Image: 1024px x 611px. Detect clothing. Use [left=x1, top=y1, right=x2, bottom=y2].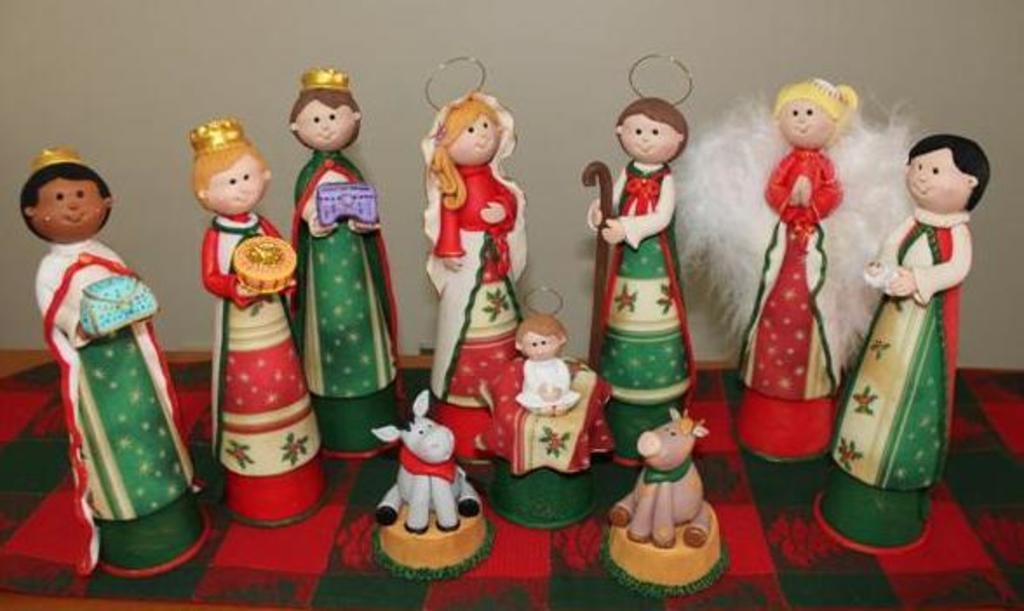
[left=421, top=84, right=533, bottom=460].
